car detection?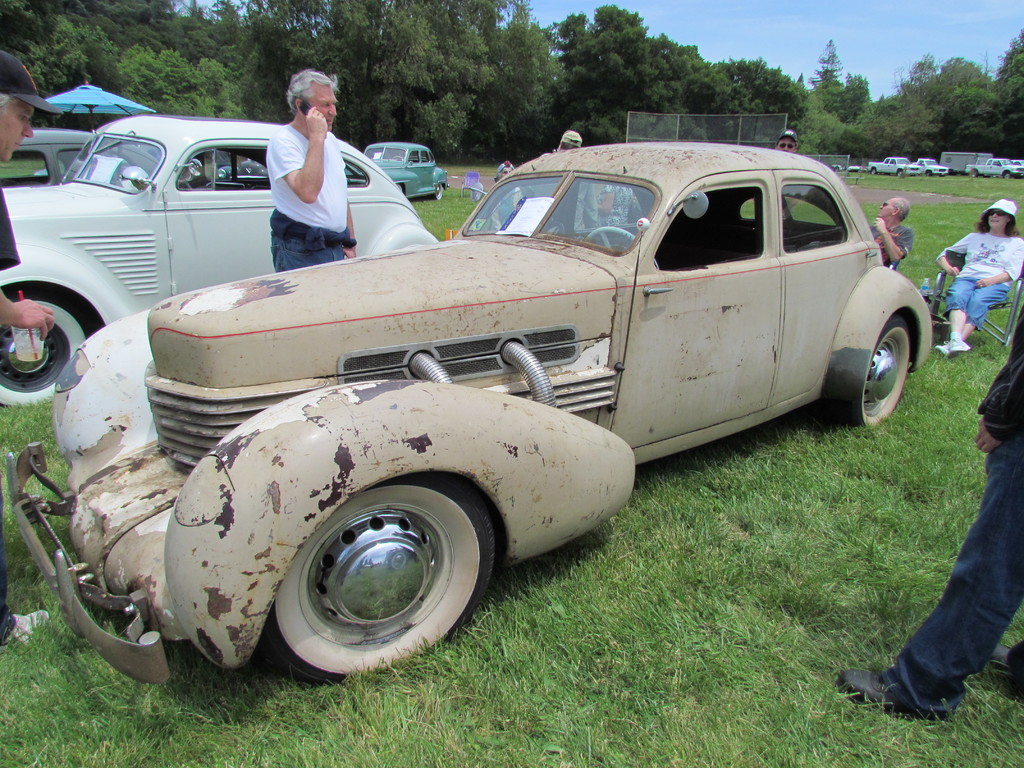
bbox=[342, 143, 454, 205]
